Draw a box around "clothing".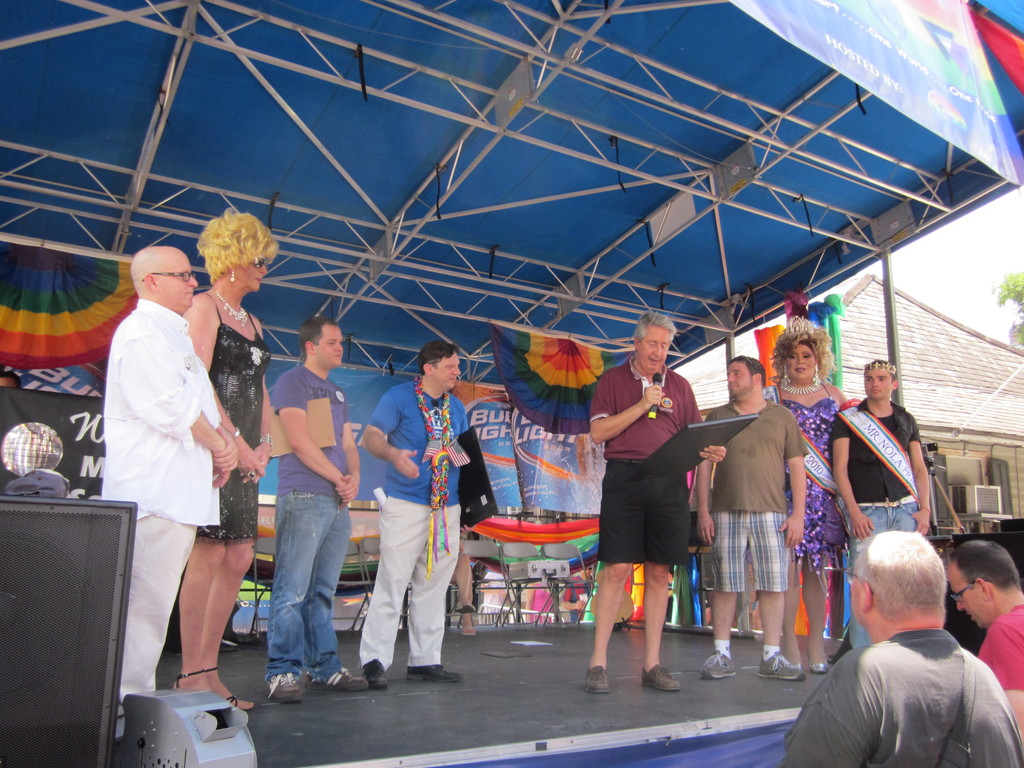
<region>705, 395, 807, 598</region>.
